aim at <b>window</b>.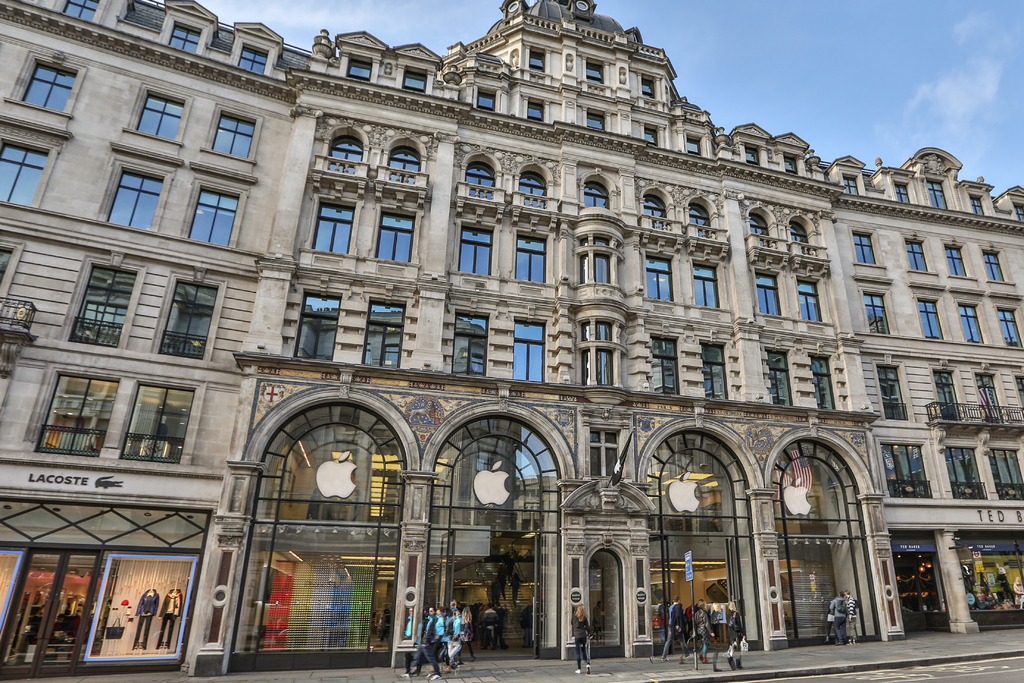
Aimed at <bbox>768, 350, 792, 406</bbox>.
